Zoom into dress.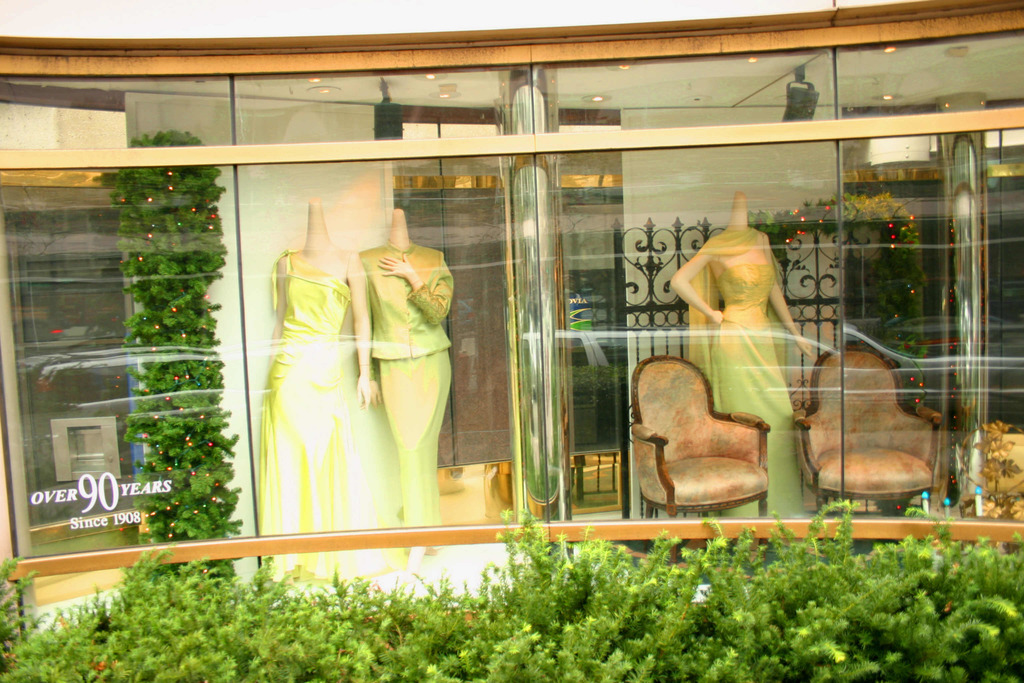
Zoom target: left=259, top=250, right=394, bottom=532.
